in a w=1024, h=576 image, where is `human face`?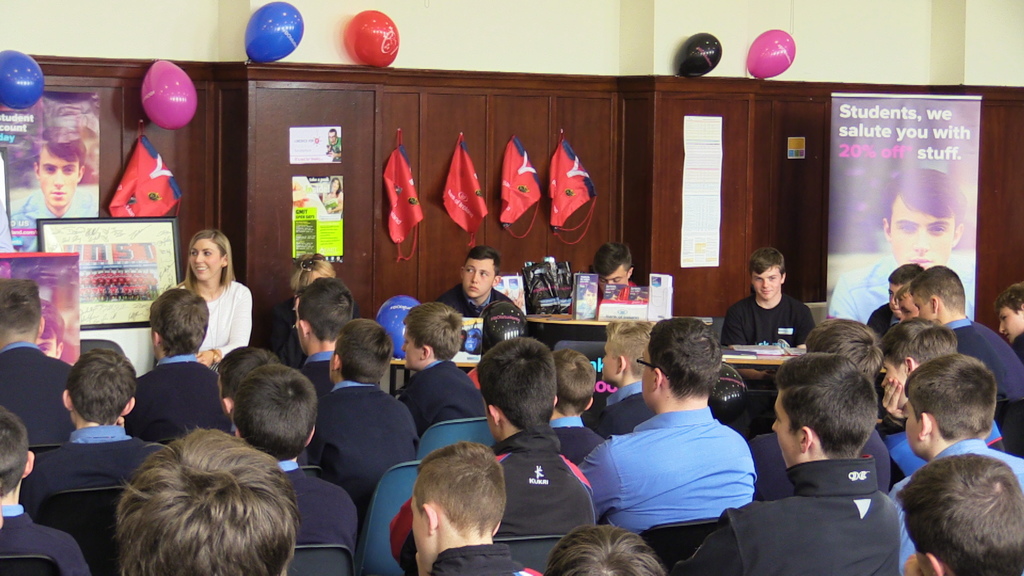
{"x1": 876, "y1": 365, "x2": 908, "y2": 412}.
